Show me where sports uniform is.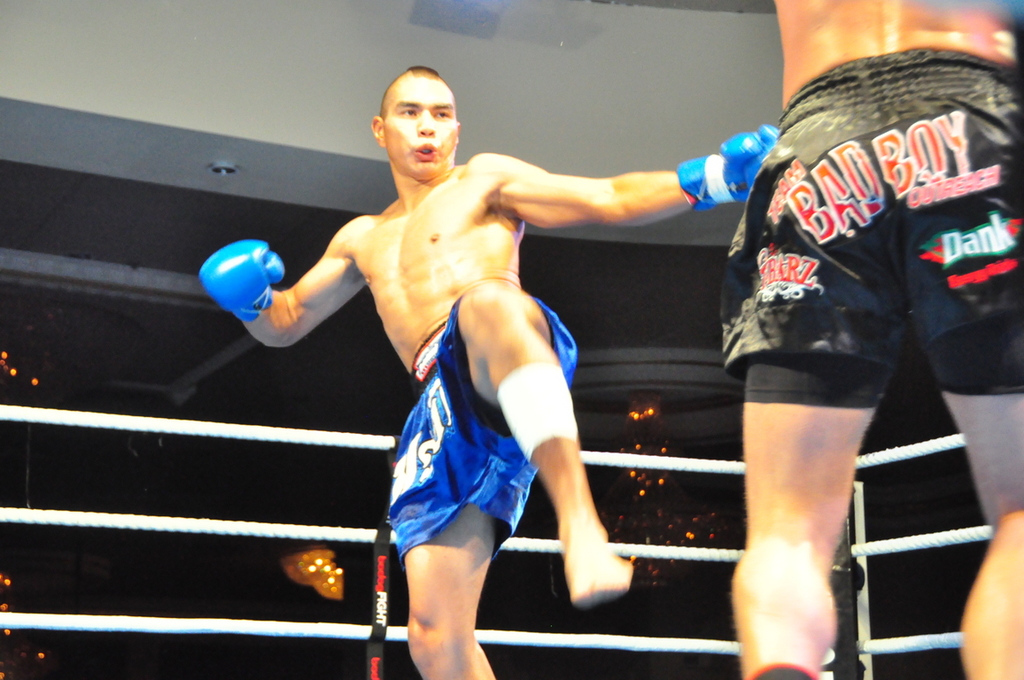
sports uniform is at (left=686, top=32, right=1023, bottom=422).
